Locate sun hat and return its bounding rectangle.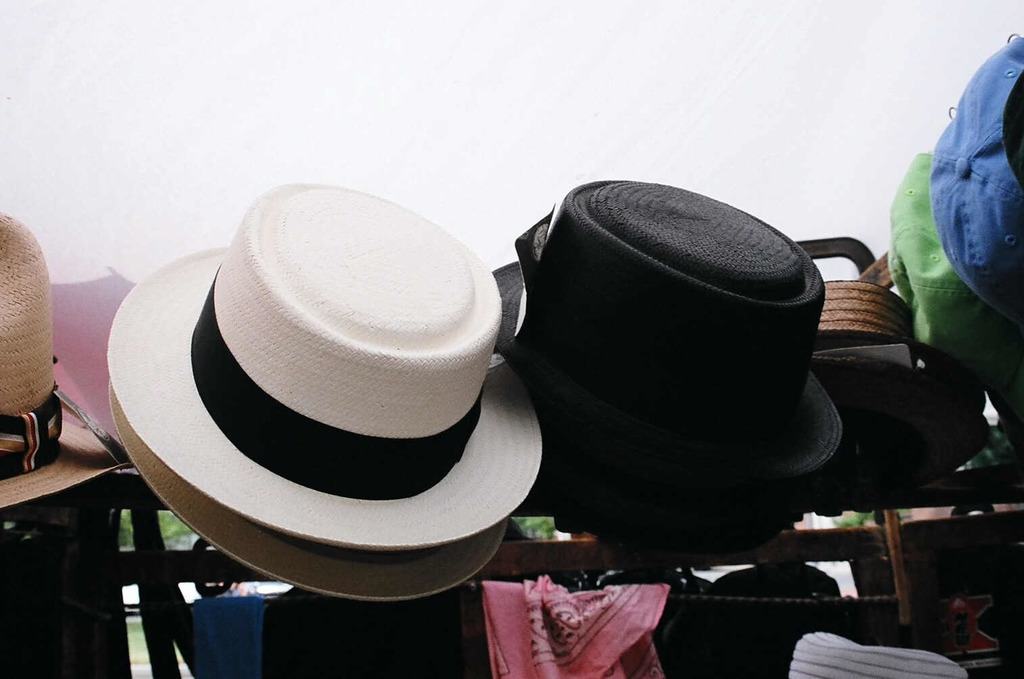
{"left": 103, "top": 176, "right": 547, "bottom": 551}.
